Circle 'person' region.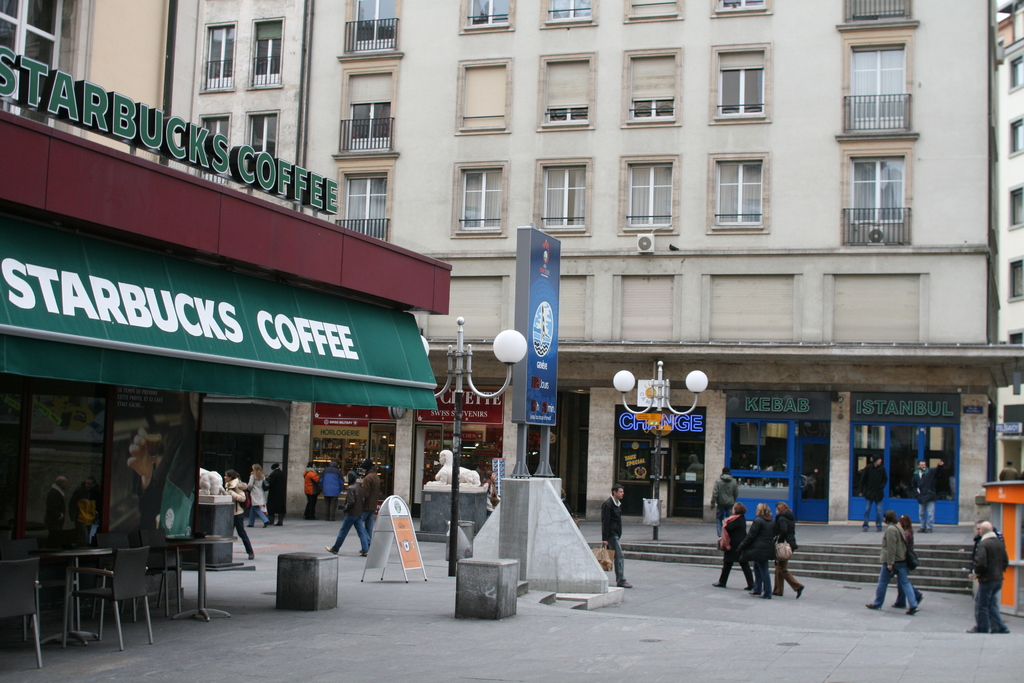
Region: box=[881, 513, 911, 609].
